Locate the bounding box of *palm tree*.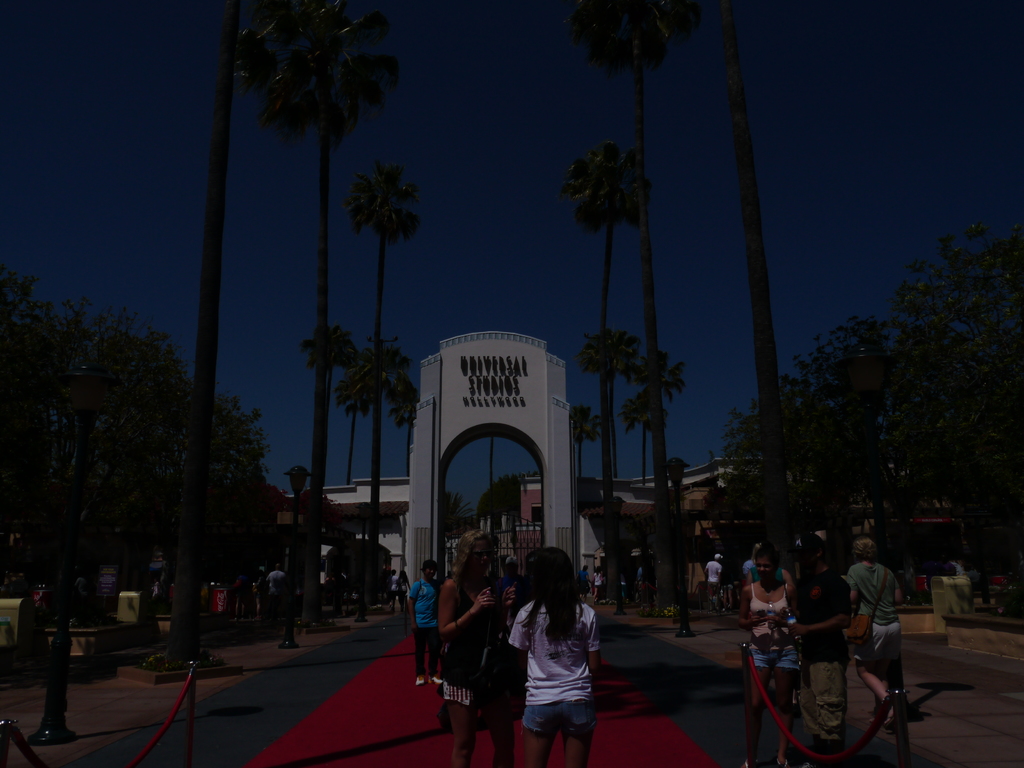
Bounding box: l=636, t=347, r=679, b=552.
